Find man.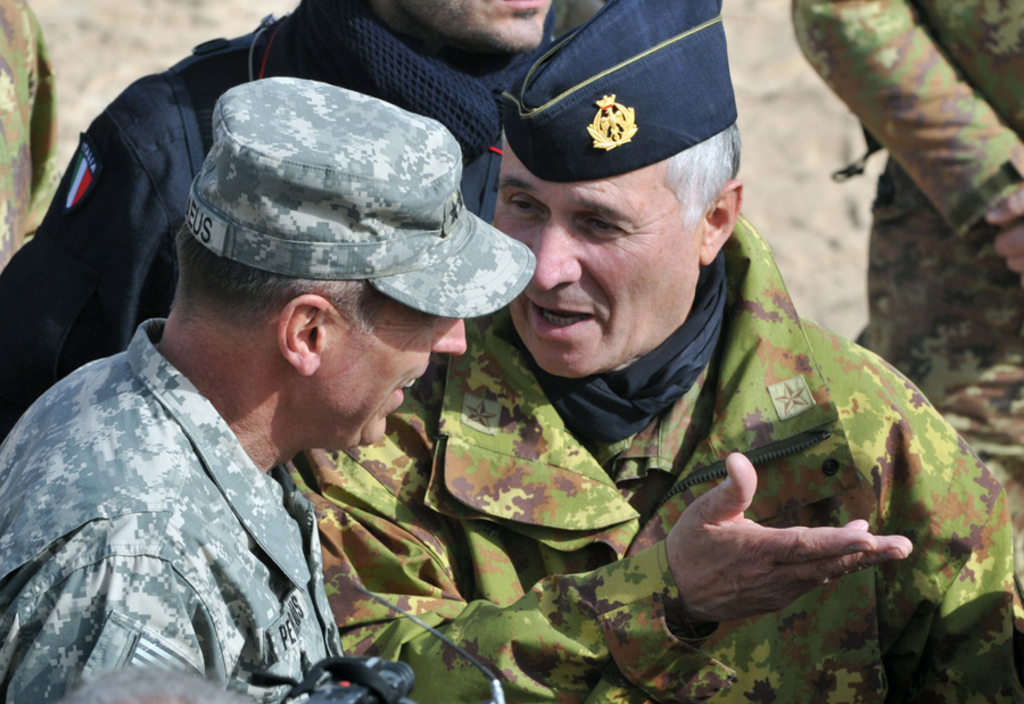
region(271, 0, 1023, 703).
